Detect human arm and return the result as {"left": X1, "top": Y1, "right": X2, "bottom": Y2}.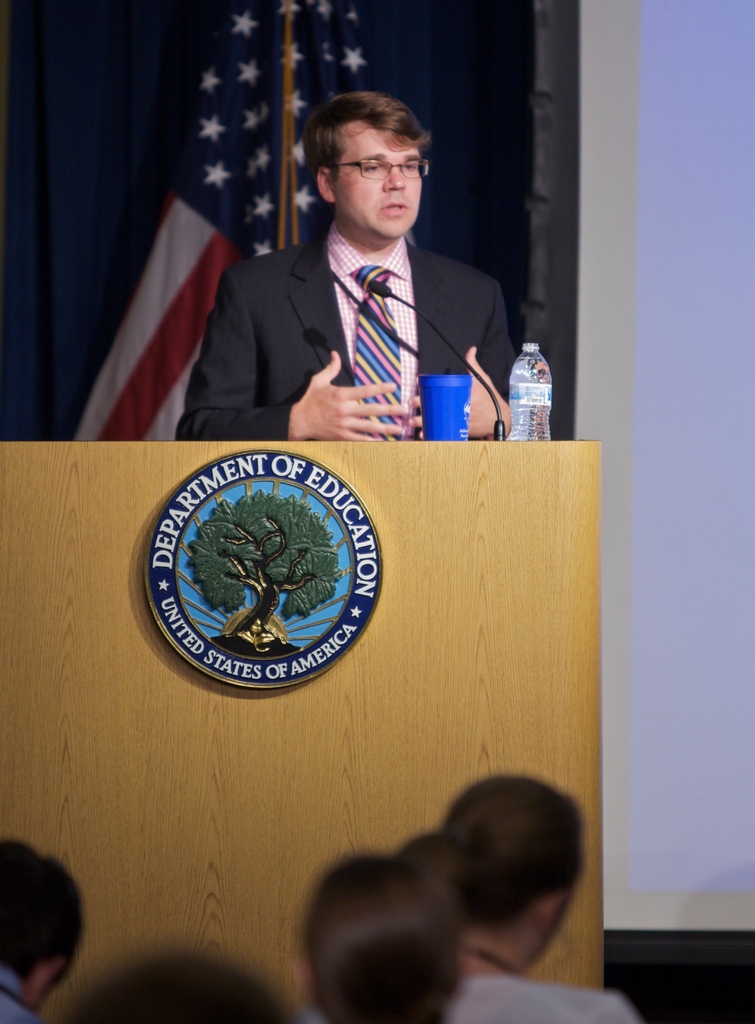
{"left": 412, "top": 307, "right": 516, "bottom": 440}.
